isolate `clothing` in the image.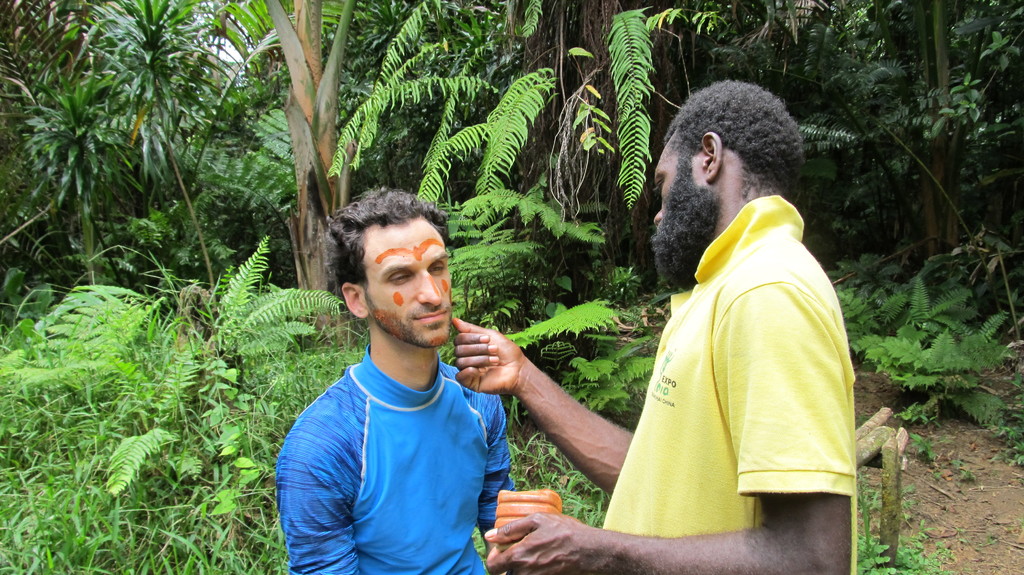
Isolated region: detection(273, 347, 509, 574).
